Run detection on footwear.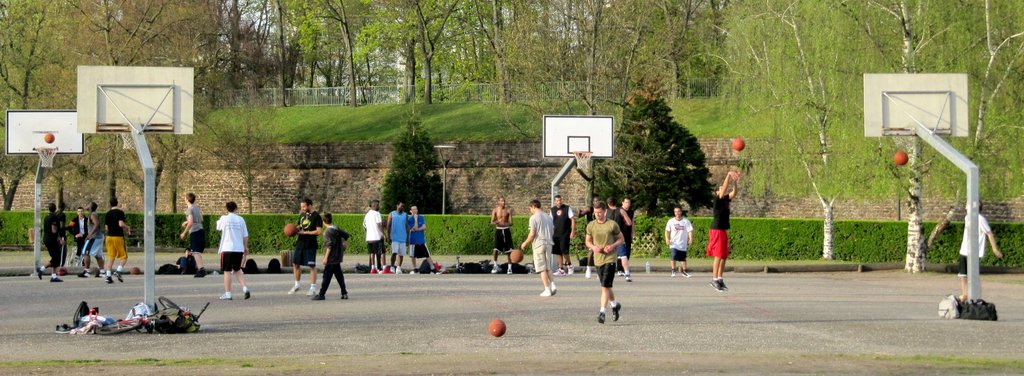
Result: bbox=(308, 284, 314, 297).
